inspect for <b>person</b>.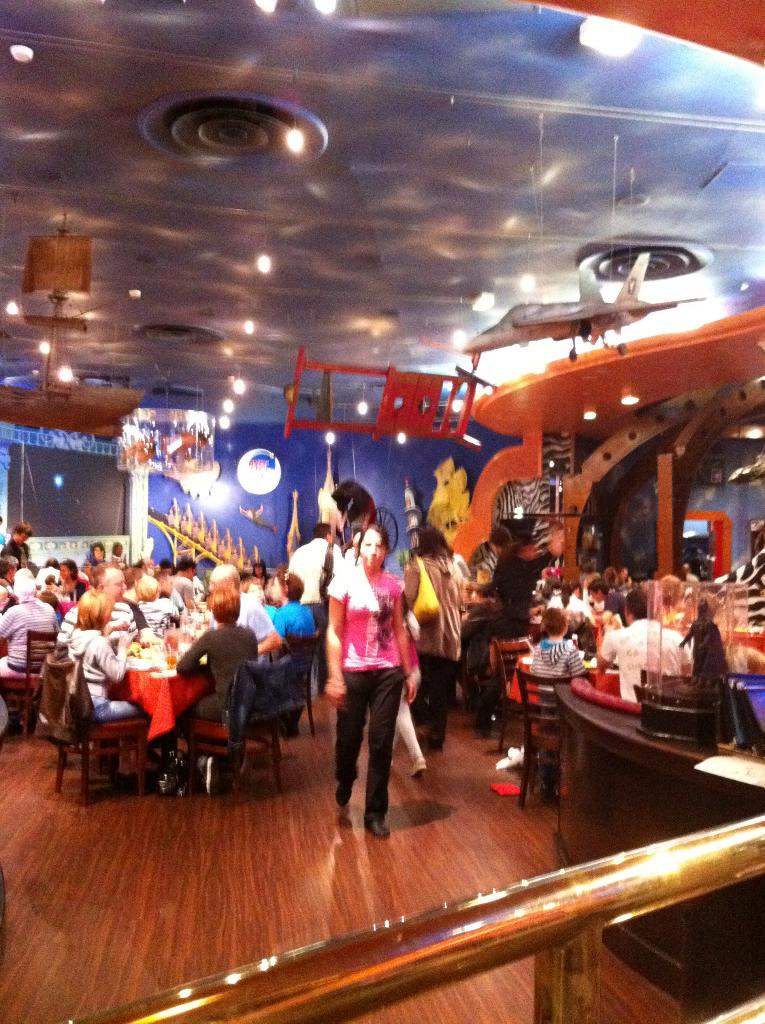
Inspection: rect(289, 519, 353, 608).
